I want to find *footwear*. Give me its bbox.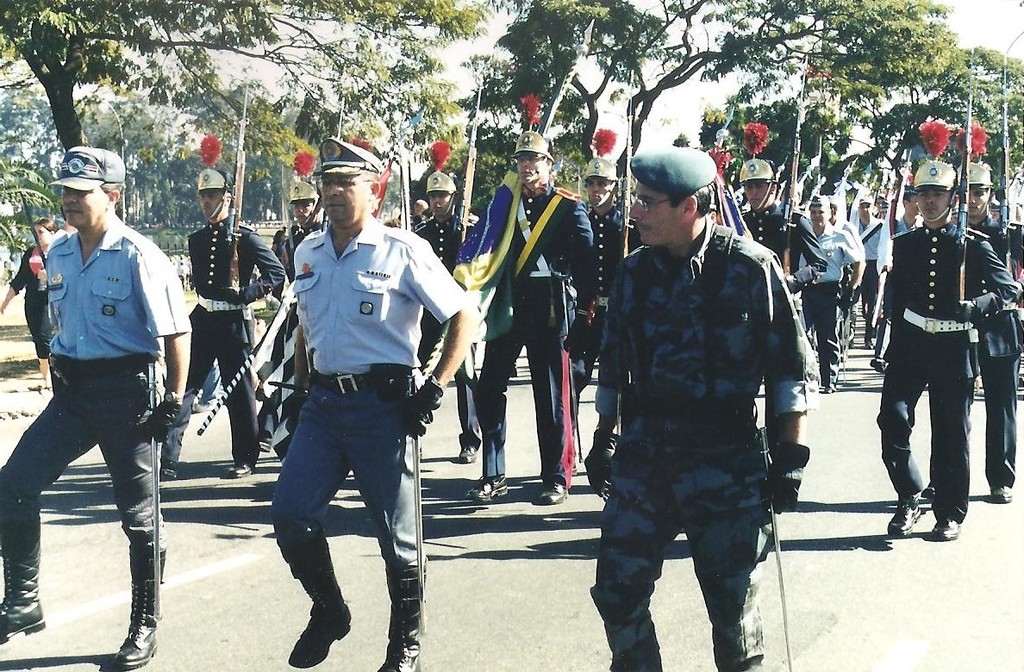
crop(463, 467, 505, 502).
